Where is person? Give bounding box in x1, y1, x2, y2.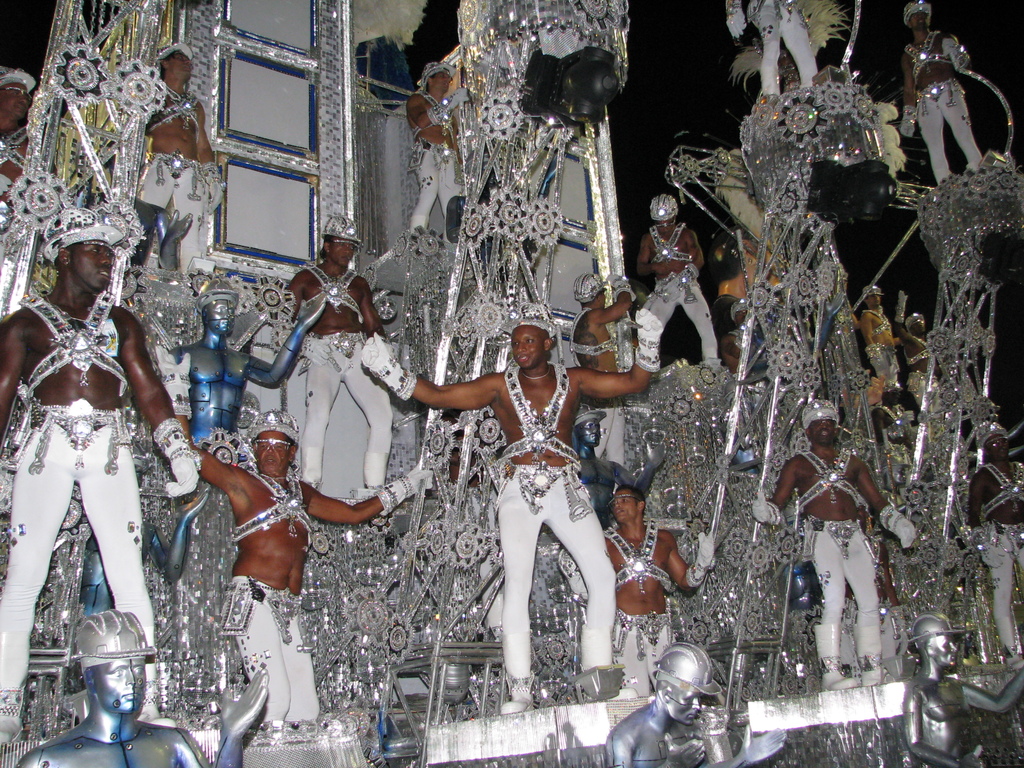
639, 193, 721, 362.
